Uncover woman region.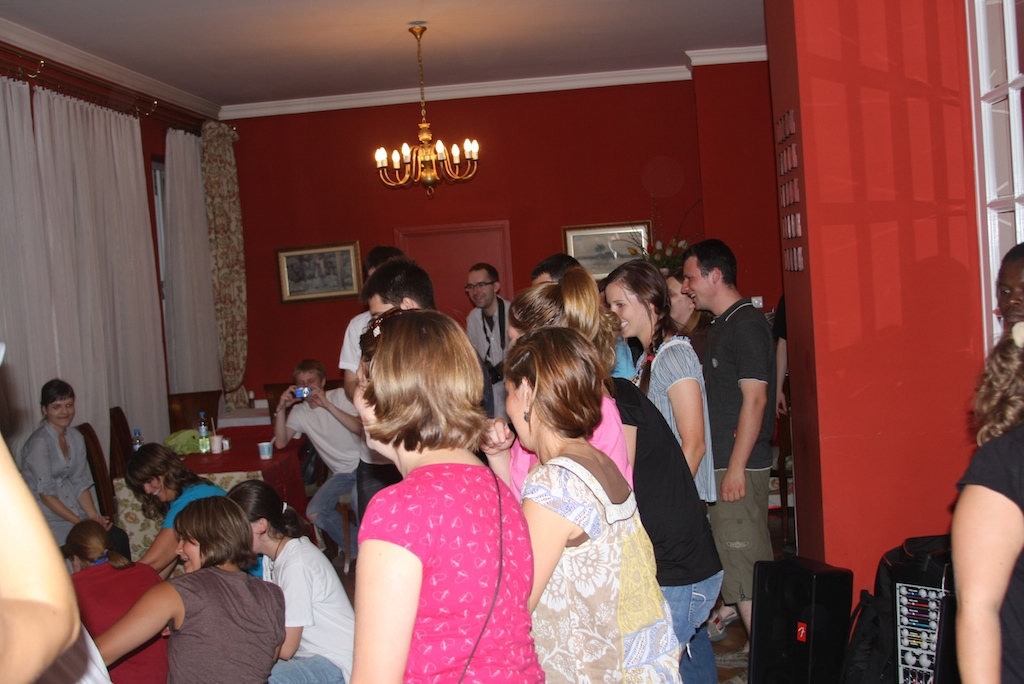
Uncovered: 228,474,351,683.
